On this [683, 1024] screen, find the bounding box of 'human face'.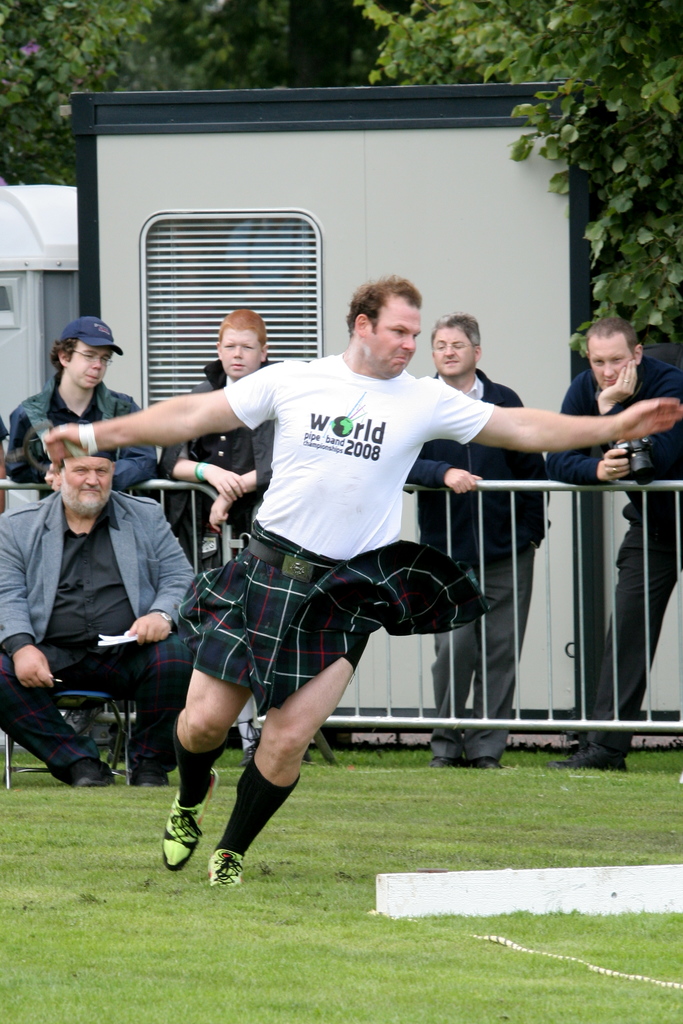
Bounding box: region(590, 335, 631, 388).
